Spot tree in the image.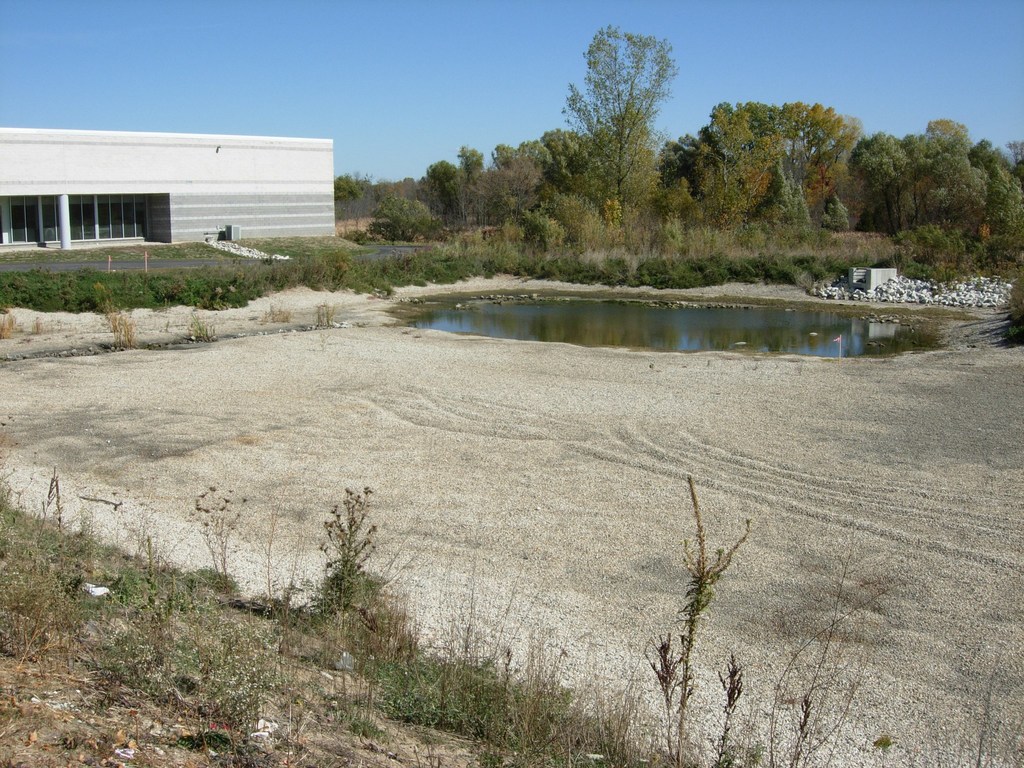
tree found at bbox=(332, 166, 373, 202).
